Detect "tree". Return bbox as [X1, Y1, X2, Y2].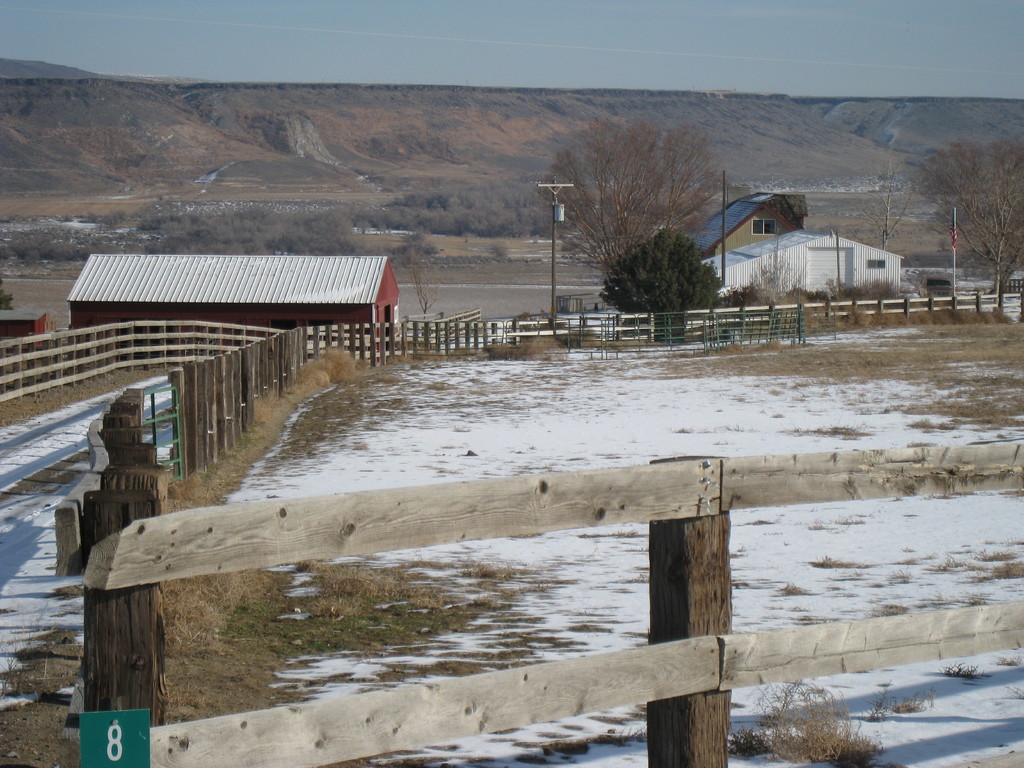
[602, 212, 718, 323].
